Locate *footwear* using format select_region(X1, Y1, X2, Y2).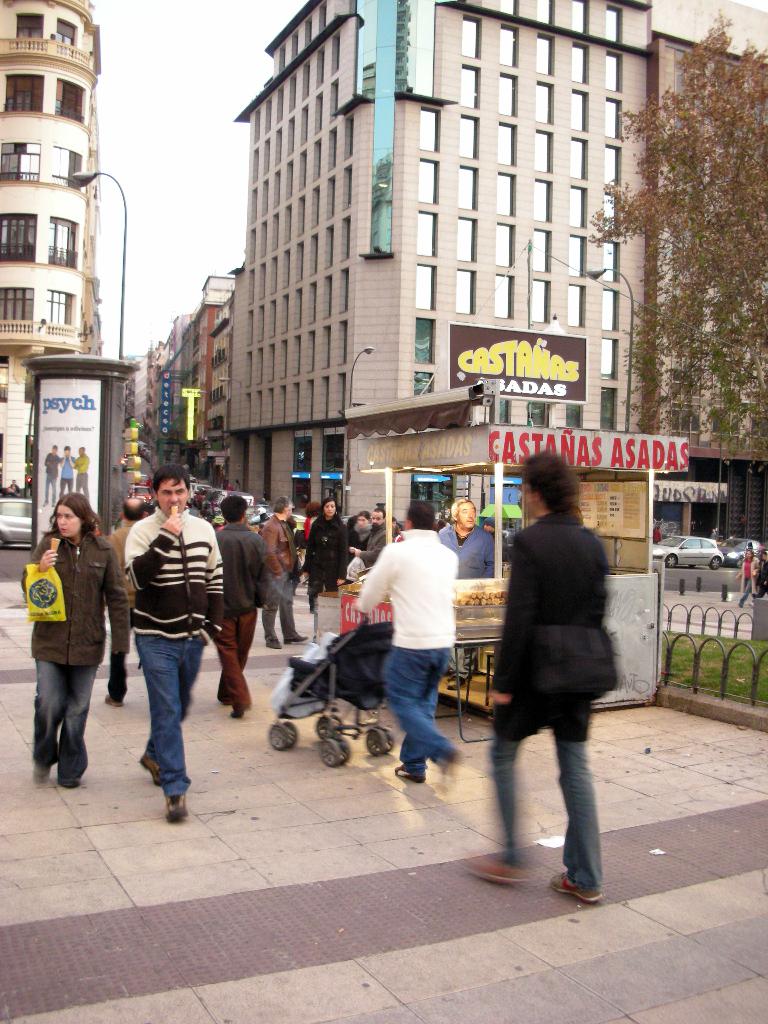
select_region(459, 852, 522, 890).
